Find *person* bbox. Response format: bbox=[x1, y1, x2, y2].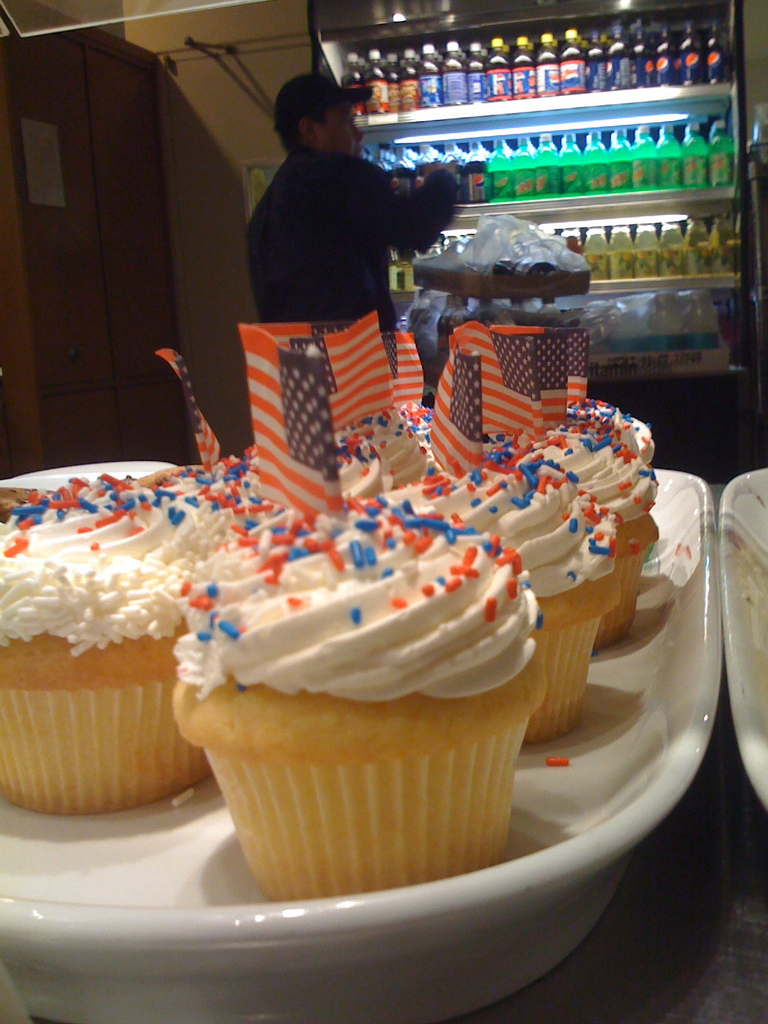
bbox=[237, 69, 428, 341].
